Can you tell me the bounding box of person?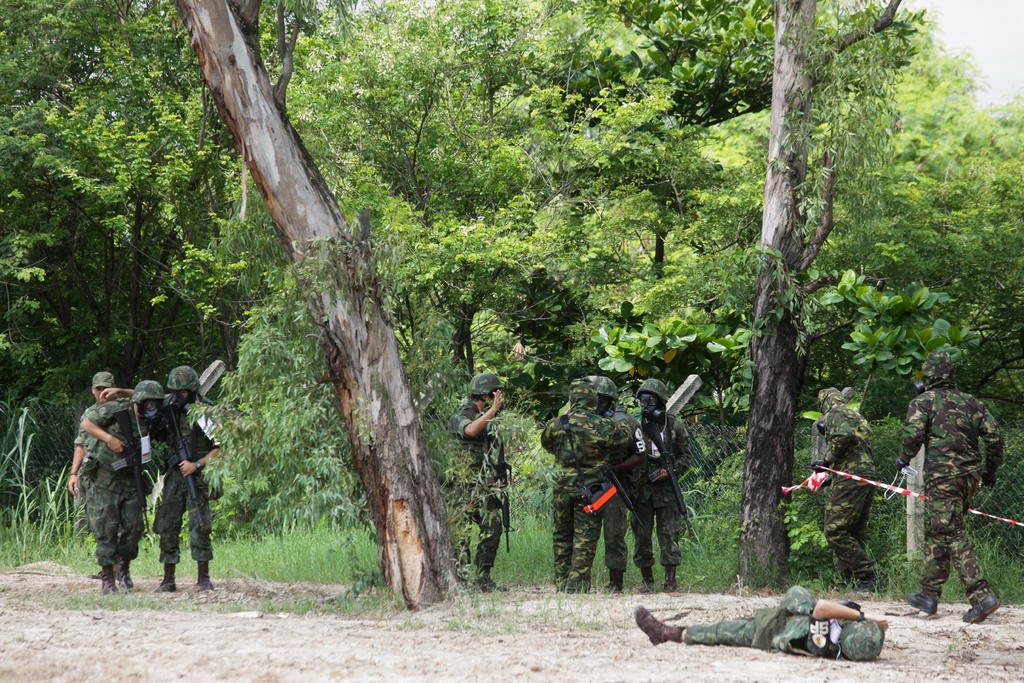
Rect(450, 373, 514, 591).
